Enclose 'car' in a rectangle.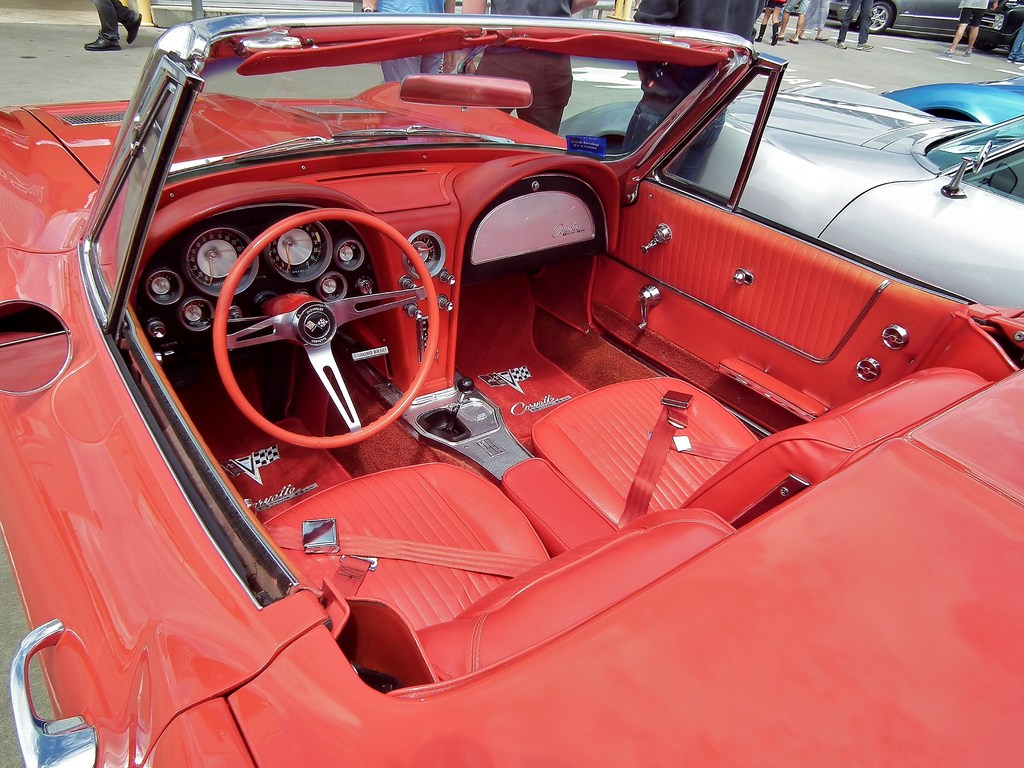
select_region(878, 74, 1023, 138).
